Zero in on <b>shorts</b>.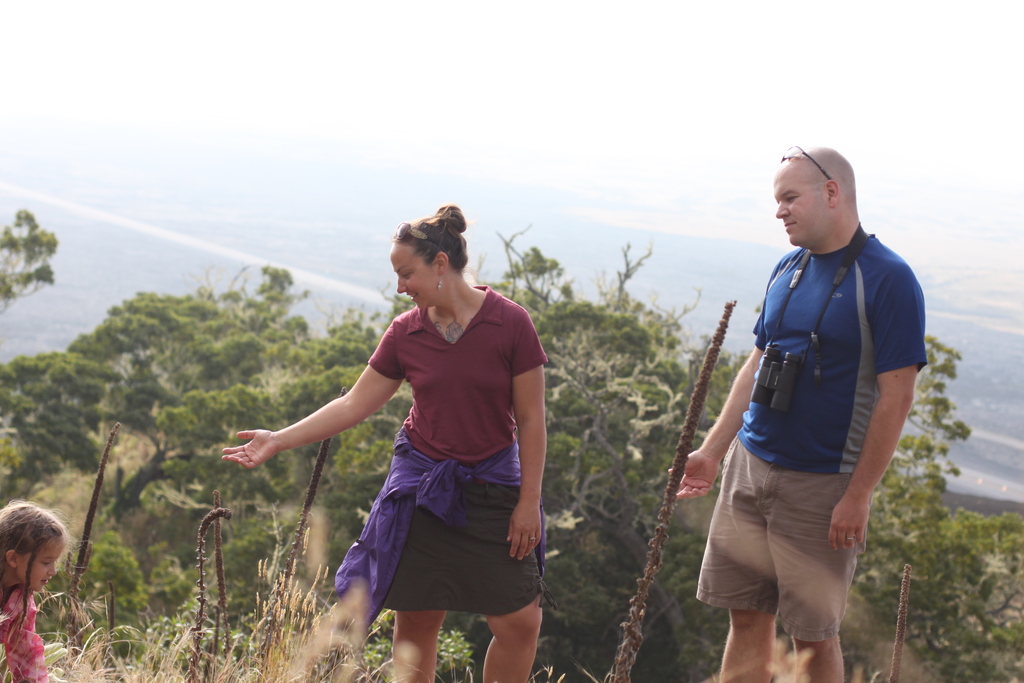
Zeroed in: bbox=(381, 493, 555, 614).
